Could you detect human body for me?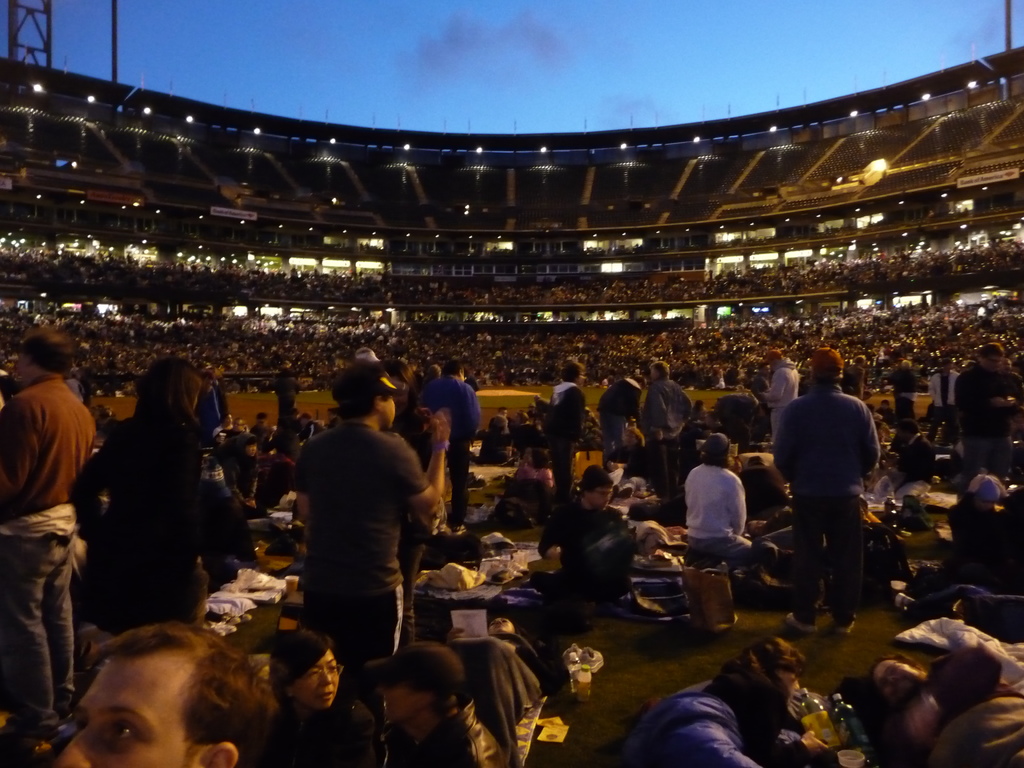
Detection result: [25,268,36,278].
